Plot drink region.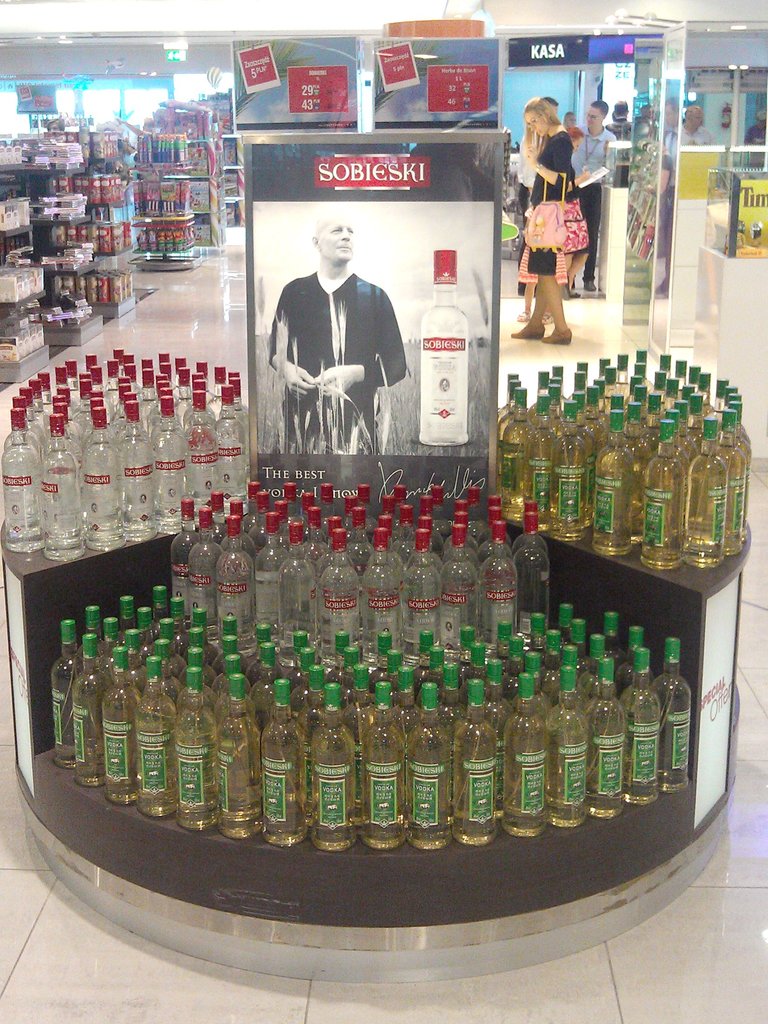
Plotted at <bbox>212, 710, 262, 835</bbox>.
